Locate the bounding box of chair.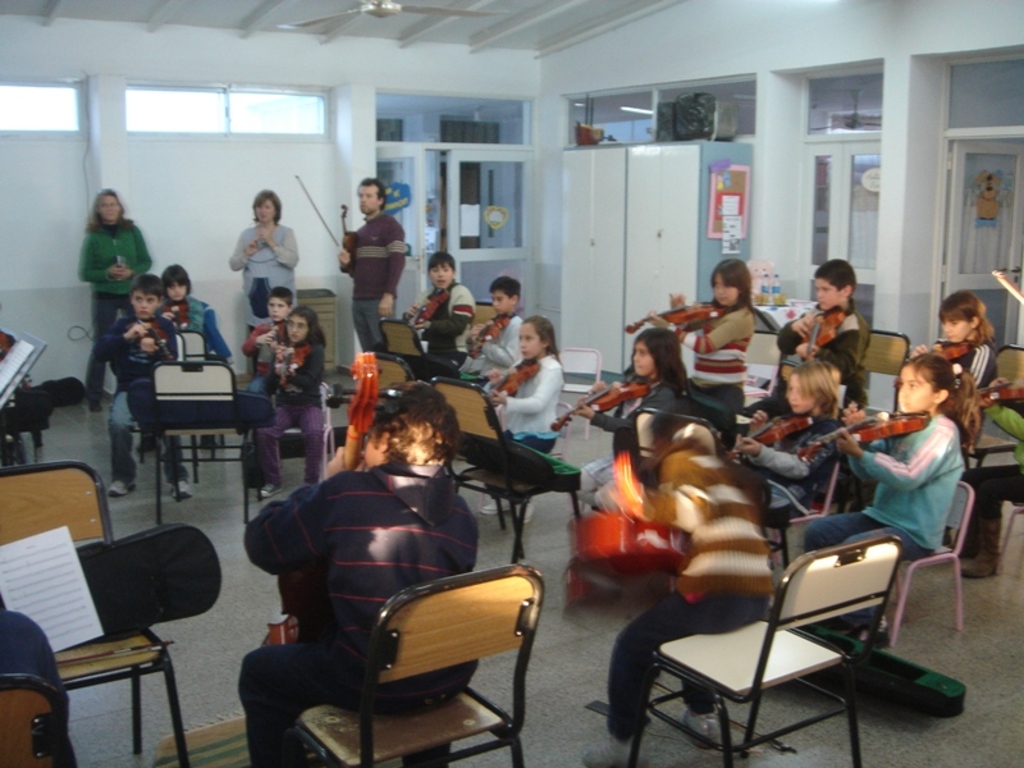
Bounding box: detection(180, 324, 206, 367).
